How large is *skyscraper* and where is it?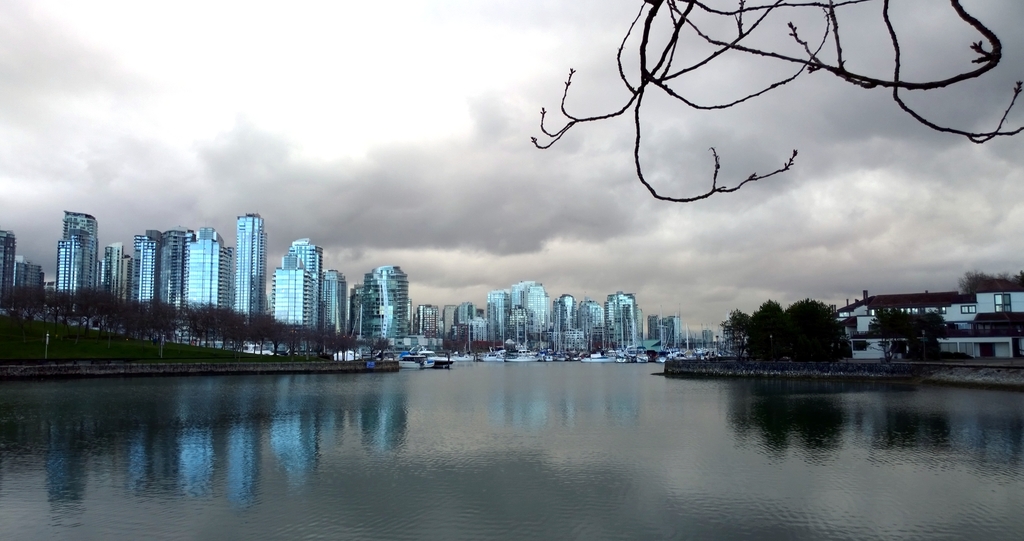
Bounding box: crop(0, 222, 13, 291).
